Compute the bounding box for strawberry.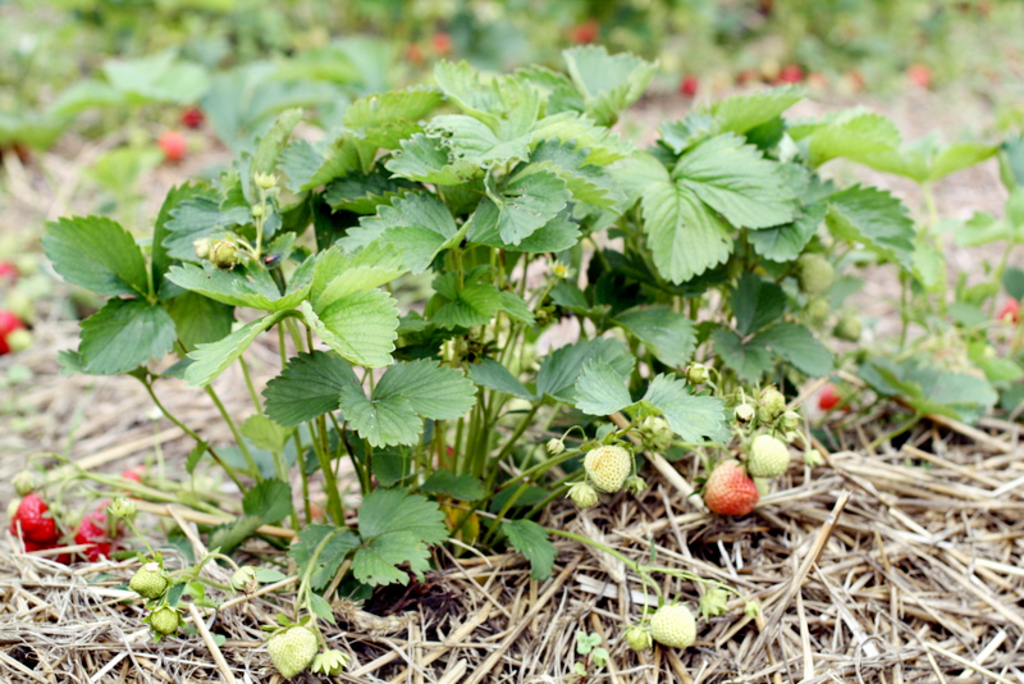
select_region(707, 460, 765, 523).
